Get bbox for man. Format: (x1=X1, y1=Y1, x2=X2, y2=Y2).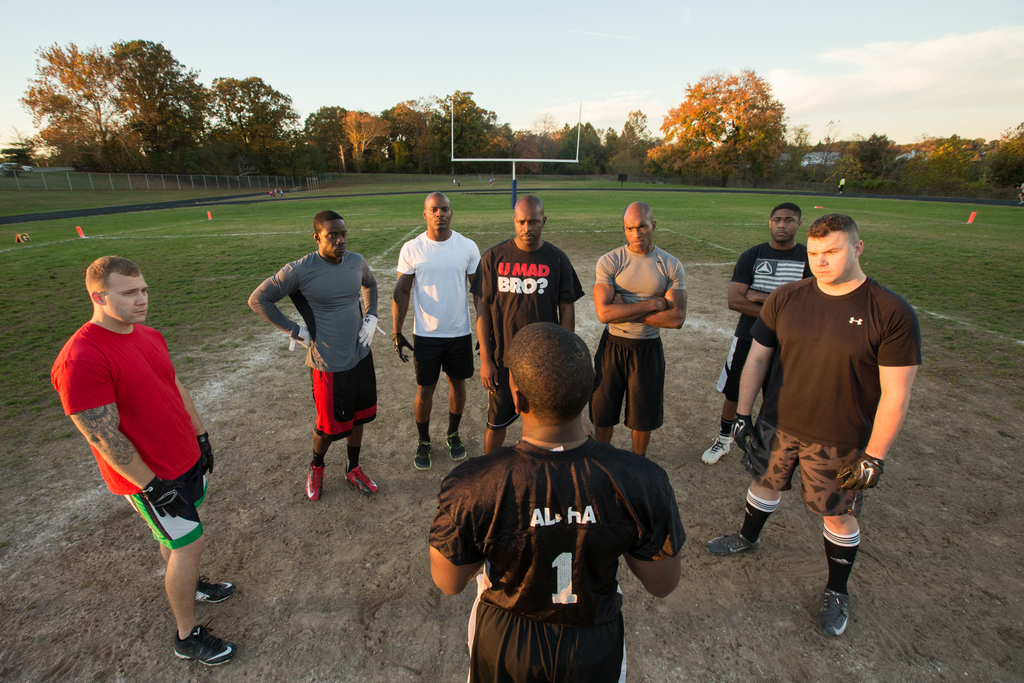
(x1=474, y1=192, x2=587, y2=454).
